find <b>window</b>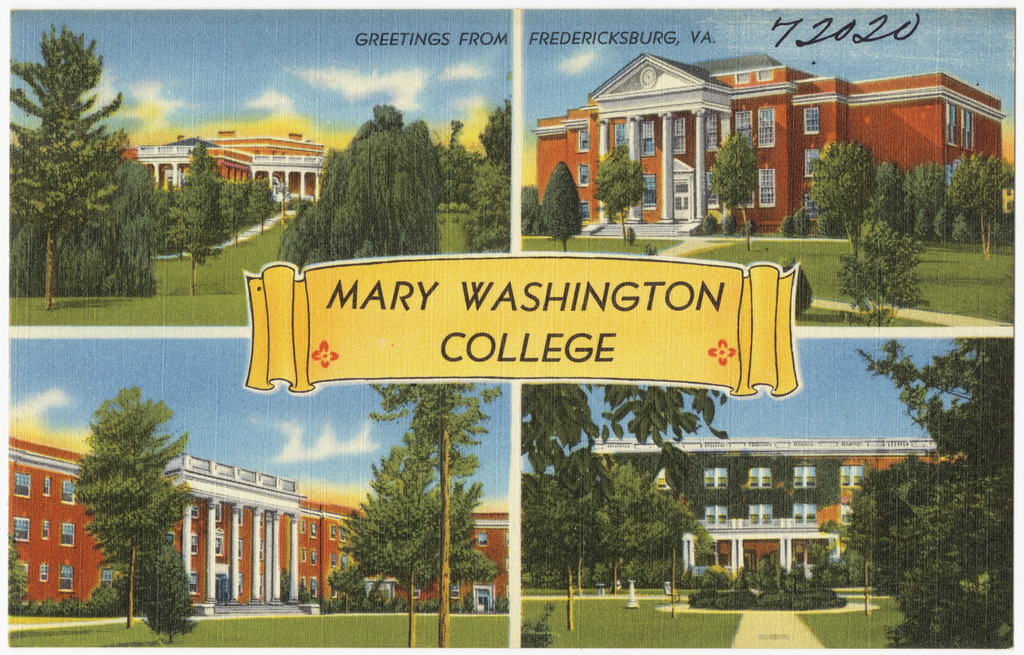
[left=503, top=527, right=507, bottom=547]
